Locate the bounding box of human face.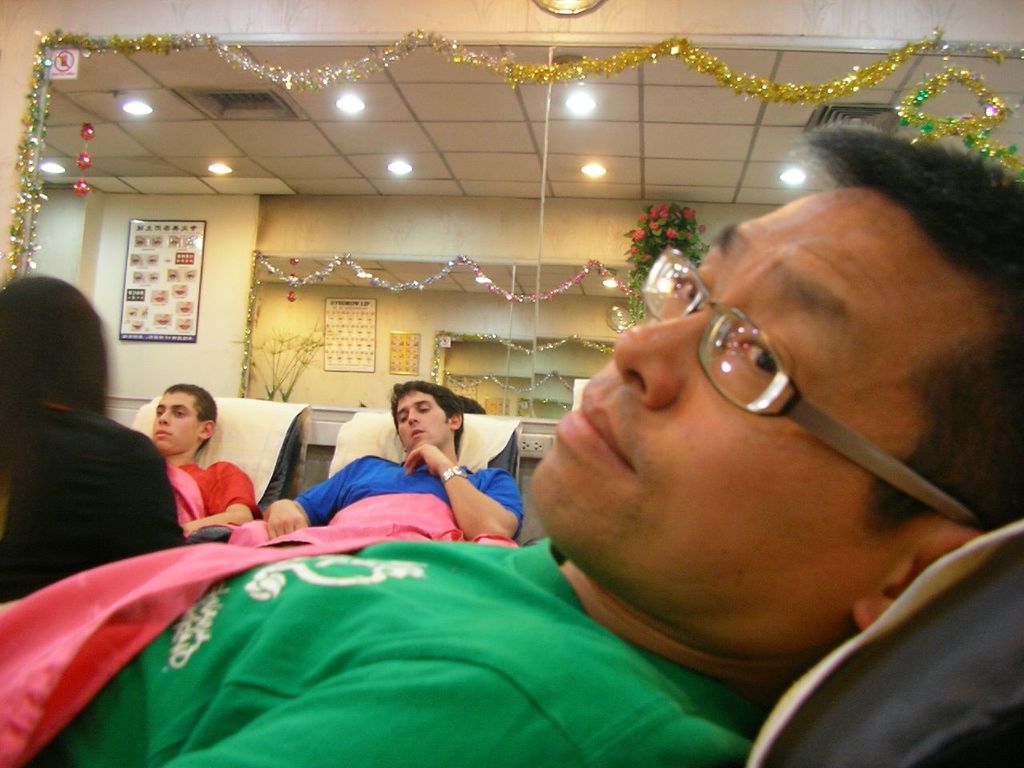
Bounding box: box(150, 390, 209, 446).
